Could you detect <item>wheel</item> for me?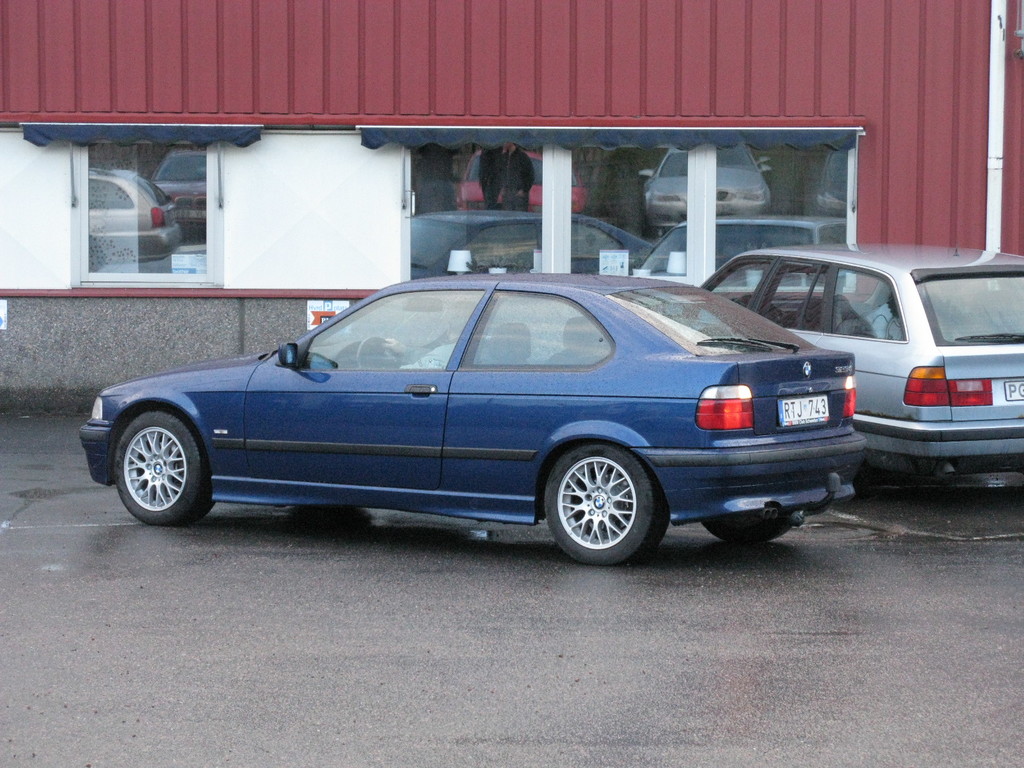
Detection result: BBox(108, 409, 212, 532).
